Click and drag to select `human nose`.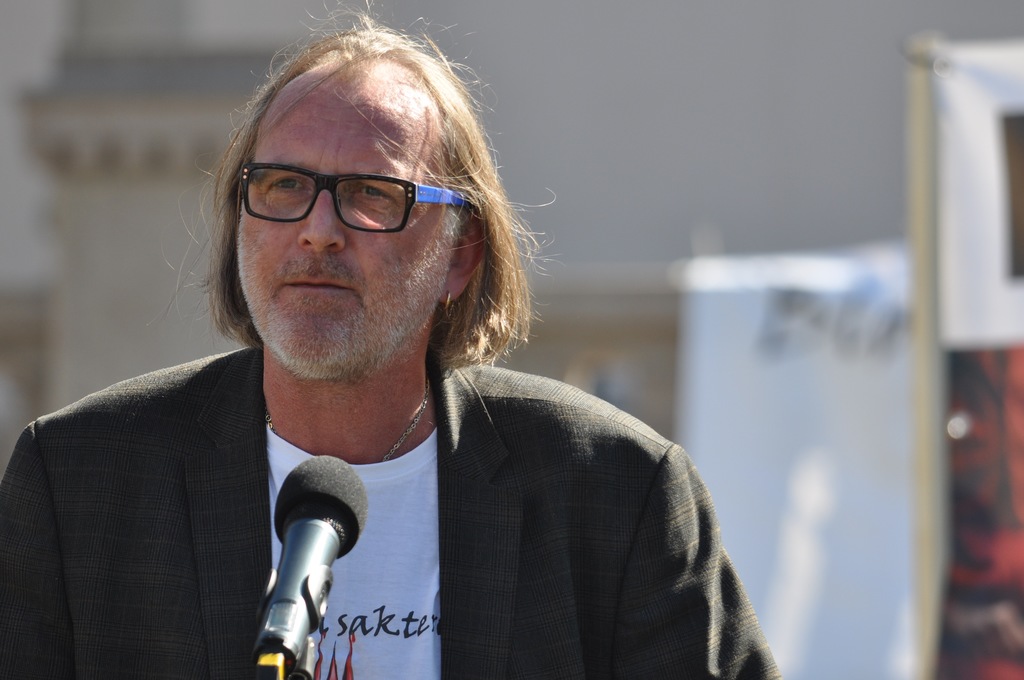
Selection: (299, 190, 346, 249).
